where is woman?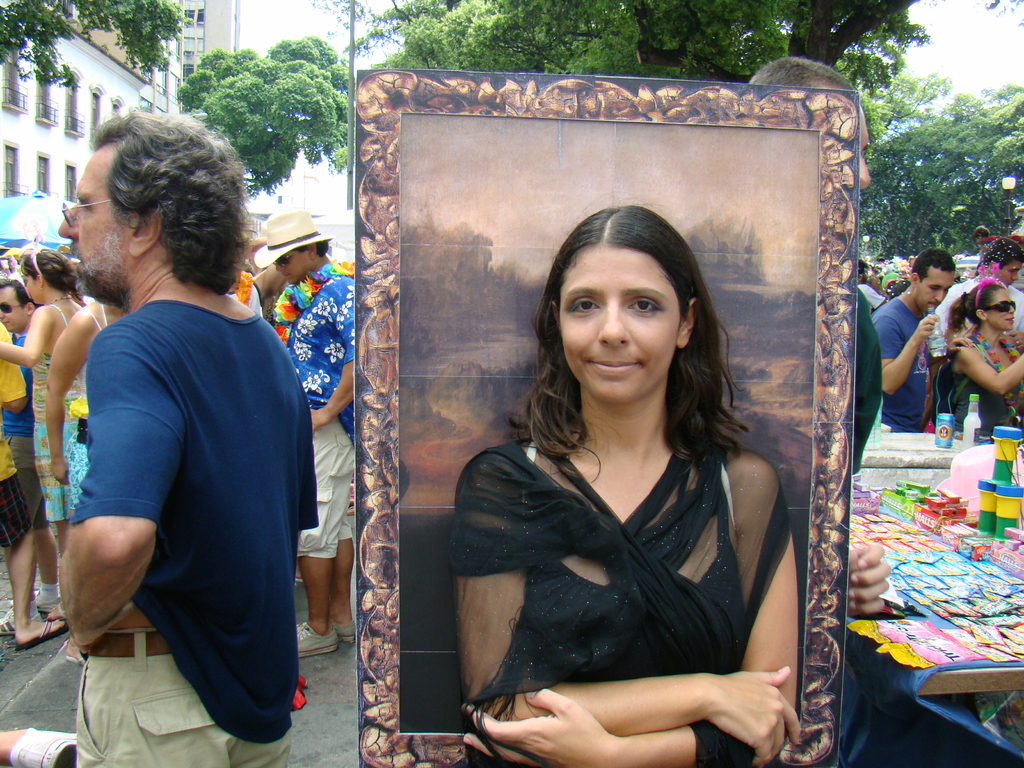
l=430, t=195, r=803, b=767.
